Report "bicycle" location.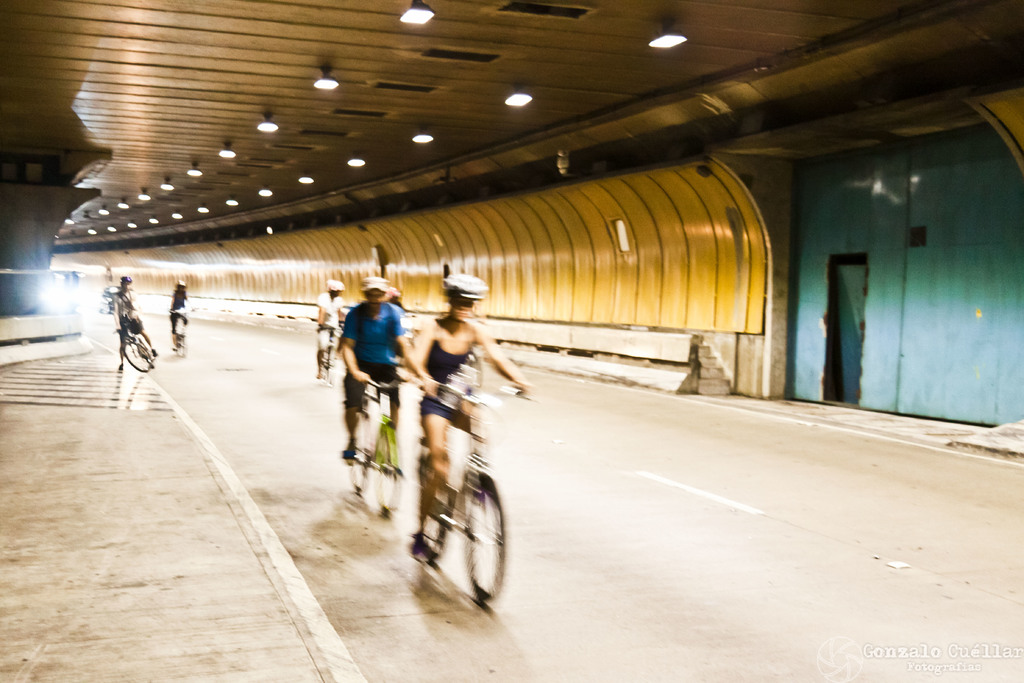
Report: region(317, 322, 344, 384).
